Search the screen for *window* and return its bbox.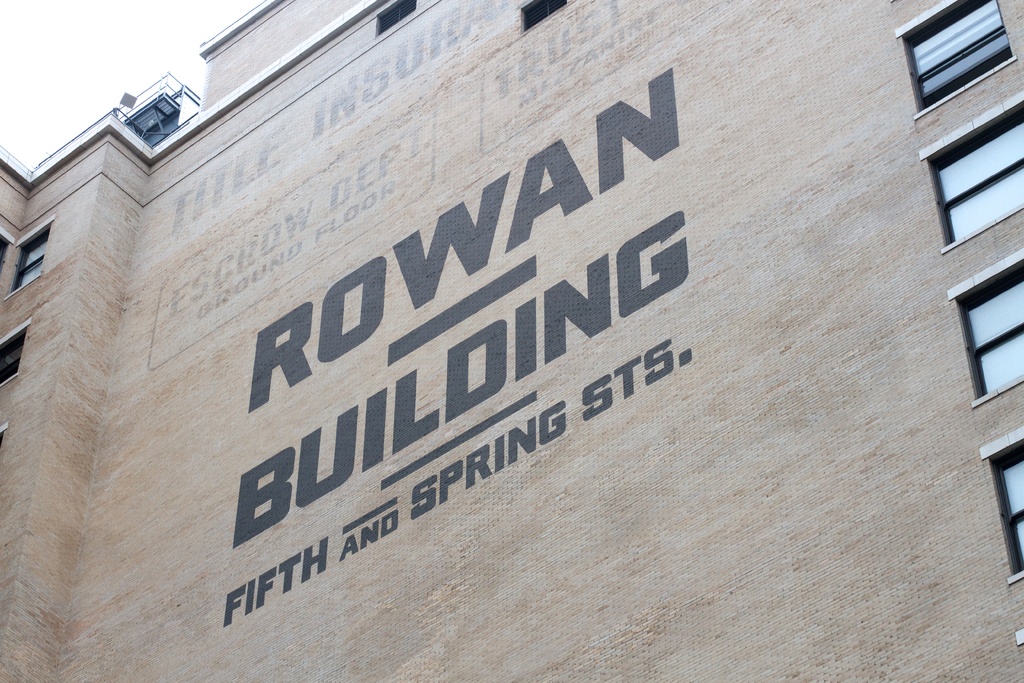
Found: 921/90/1023/253.
